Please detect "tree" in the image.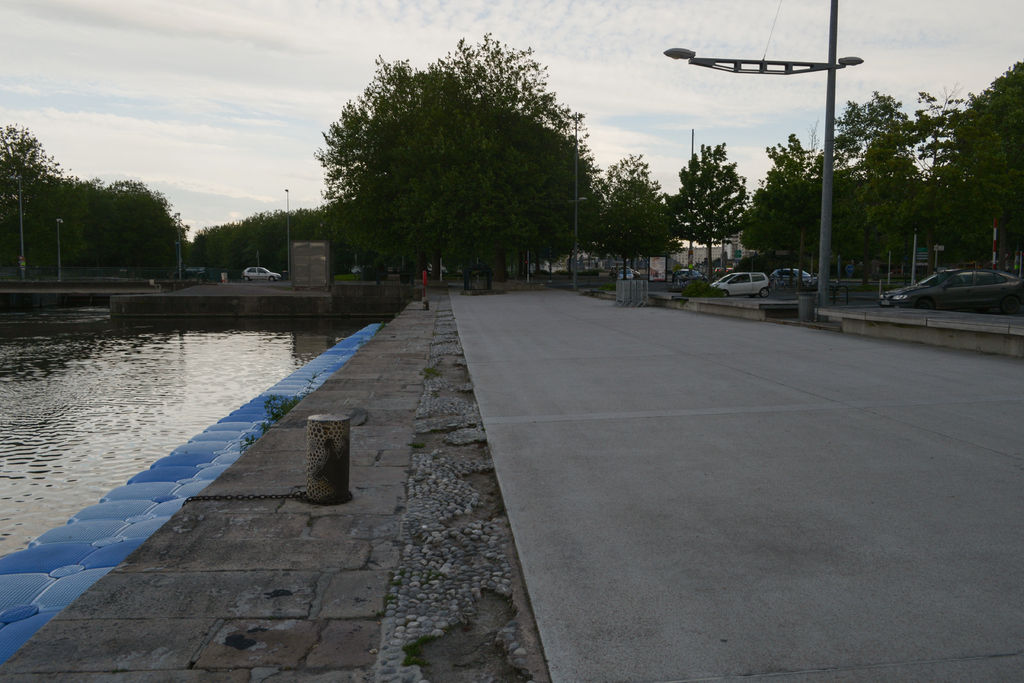
<bbox>260, 204, 288, 277</bbox>.
